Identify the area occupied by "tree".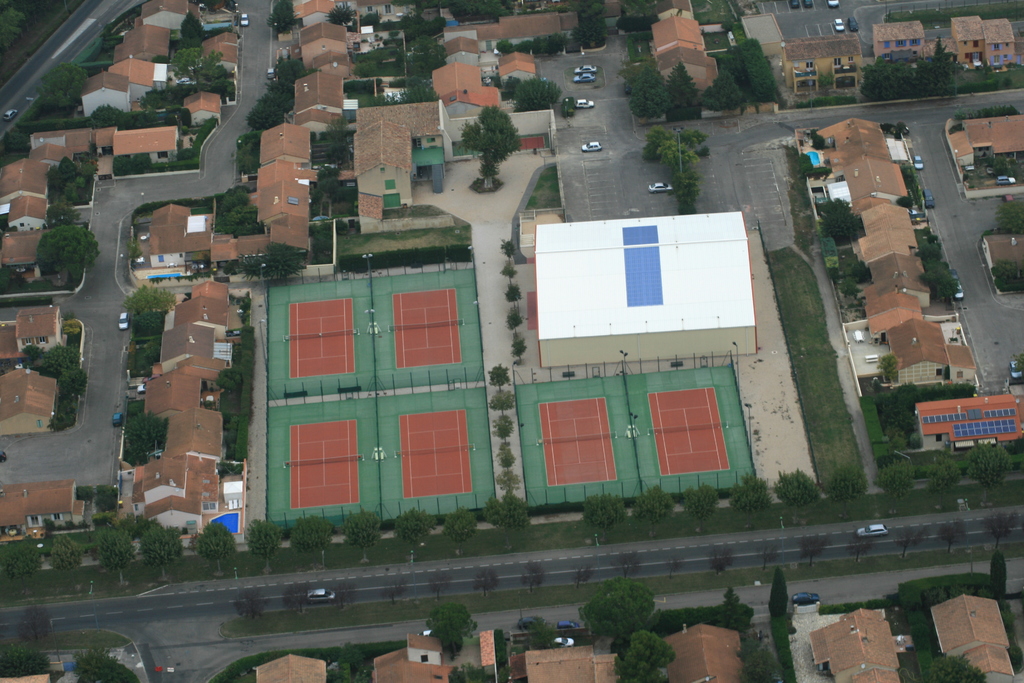
Area: <region>267, 0, 297, 38</region>.
